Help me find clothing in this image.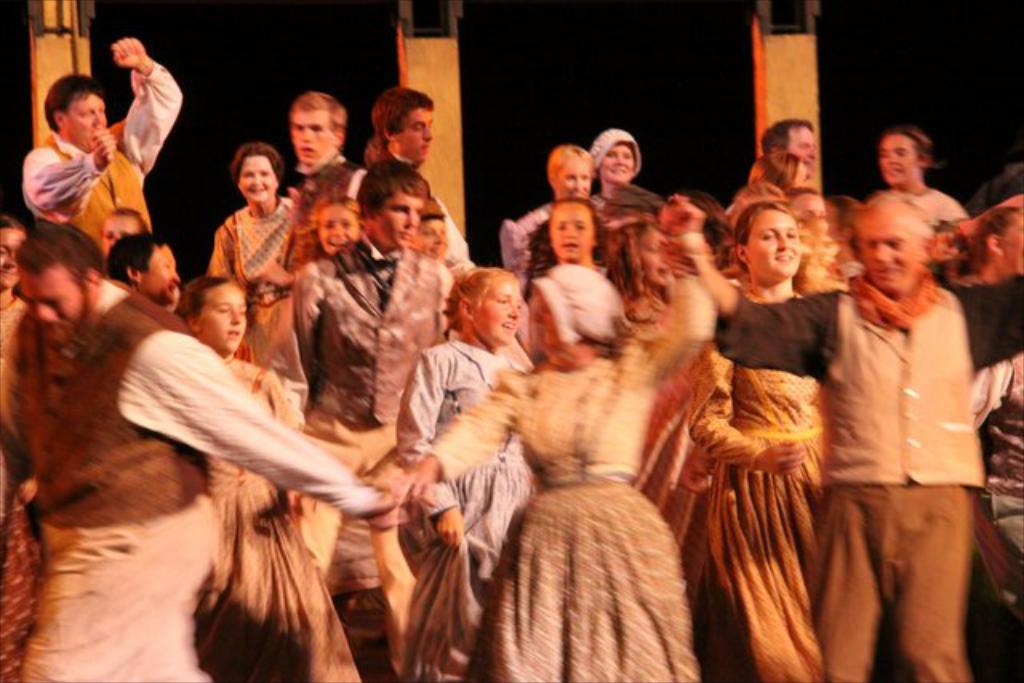
Found it: 906:182:958:227.
